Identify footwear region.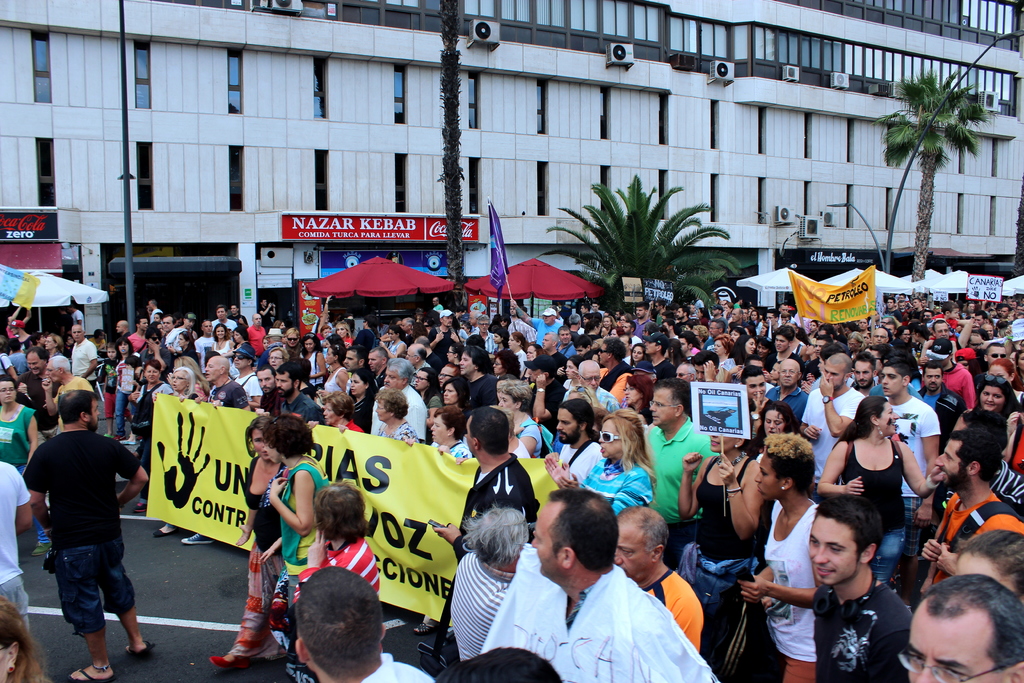
Region: [127, 643, 154, 661].
